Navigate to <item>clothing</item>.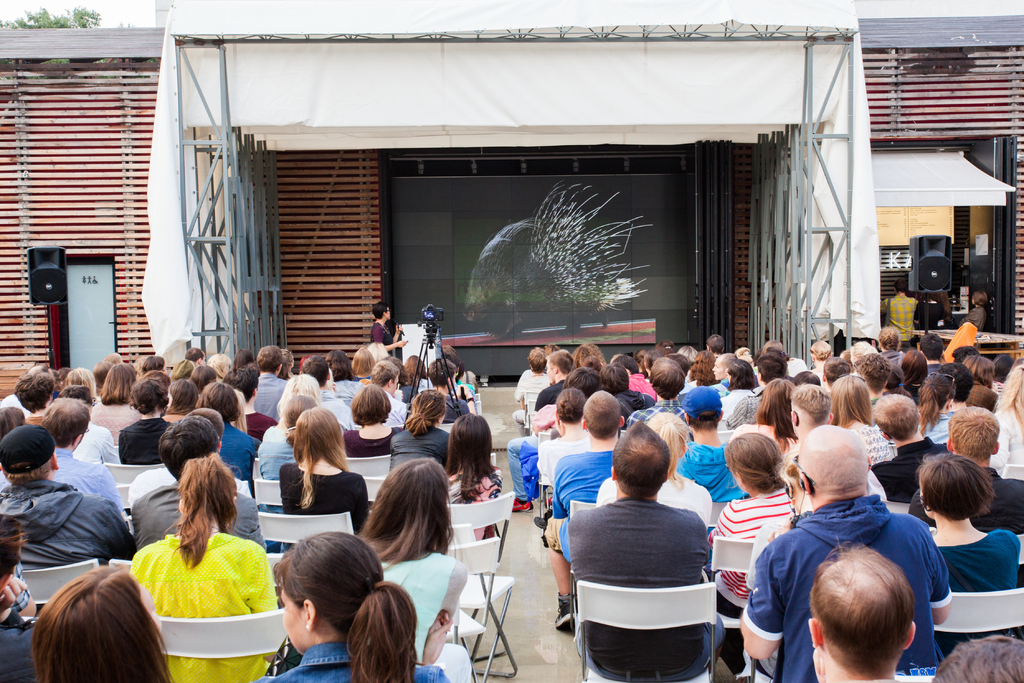
Navigation target: {"x1": 444, "y1": 388, "x2": 475, "y2": 420}.
